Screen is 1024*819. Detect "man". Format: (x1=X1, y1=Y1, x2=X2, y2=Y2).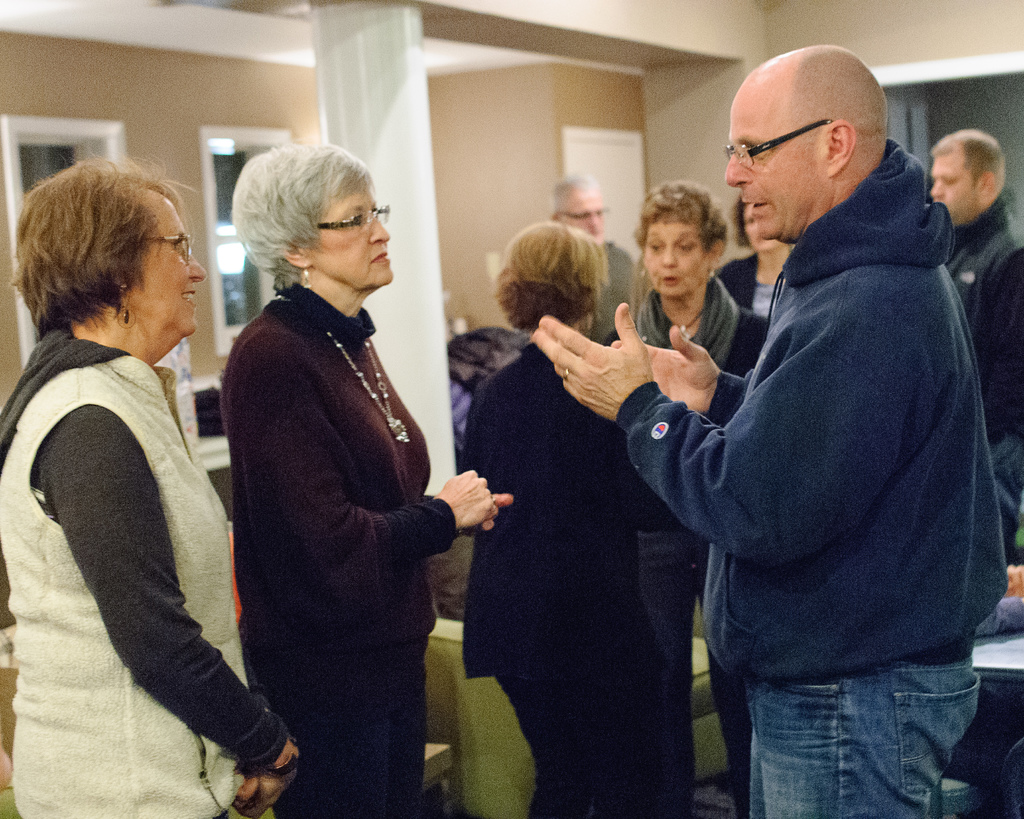
(x1=636, y1=49, x2=1006, y2=818).
